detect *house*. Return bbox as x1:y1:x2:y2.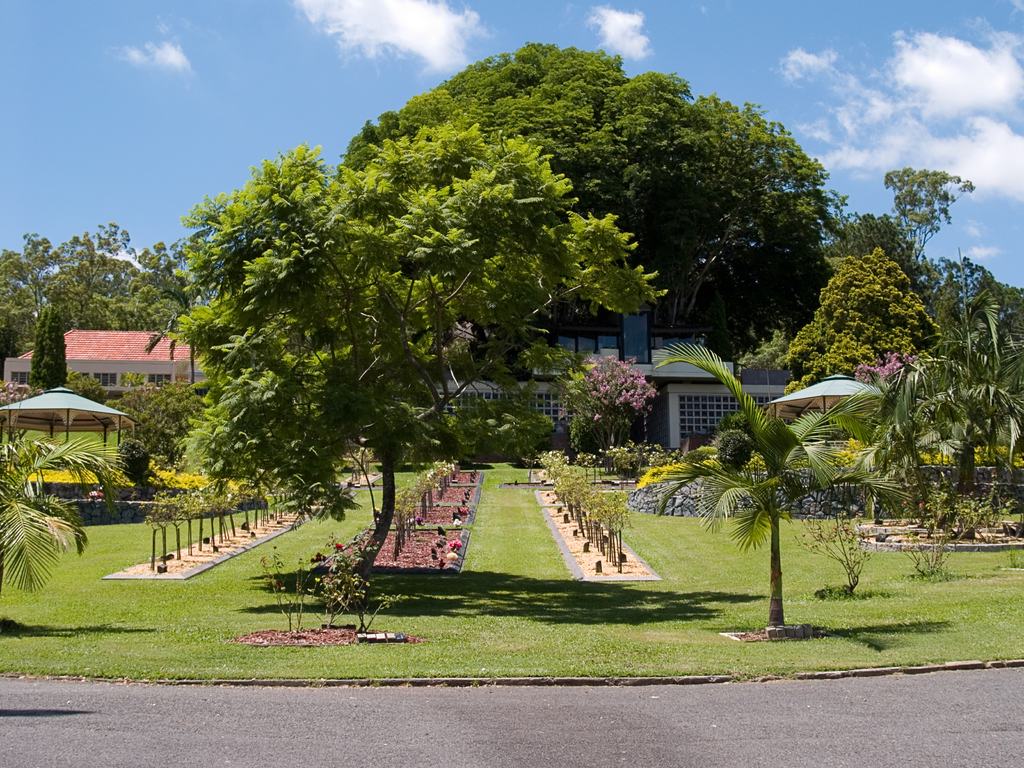
3:323:213:388.
